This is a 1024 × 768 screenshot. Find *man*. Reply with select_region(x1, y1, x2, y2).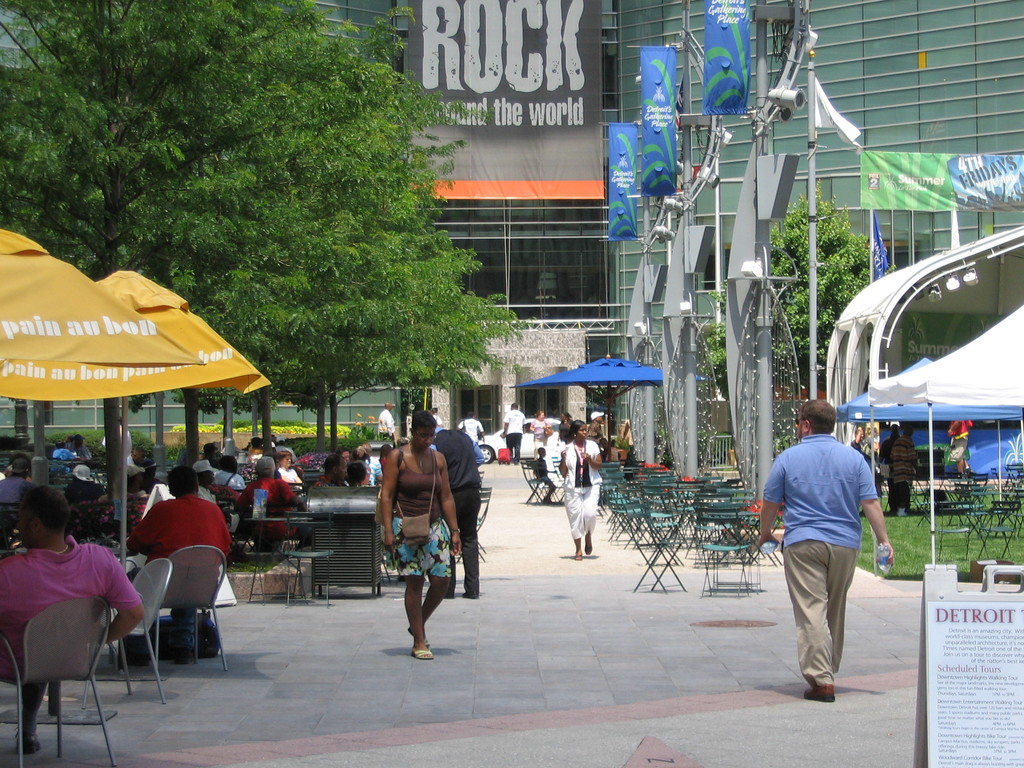
select_region(584, 413, 605, 445).
